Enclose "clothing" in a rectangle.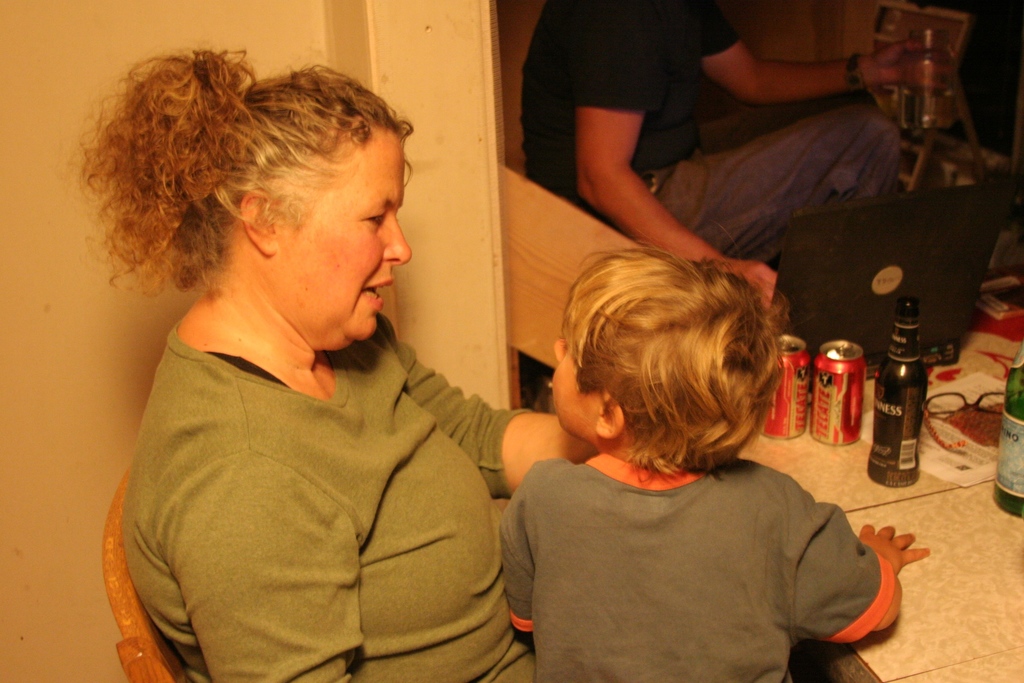
[577, 100, 922, 260].
